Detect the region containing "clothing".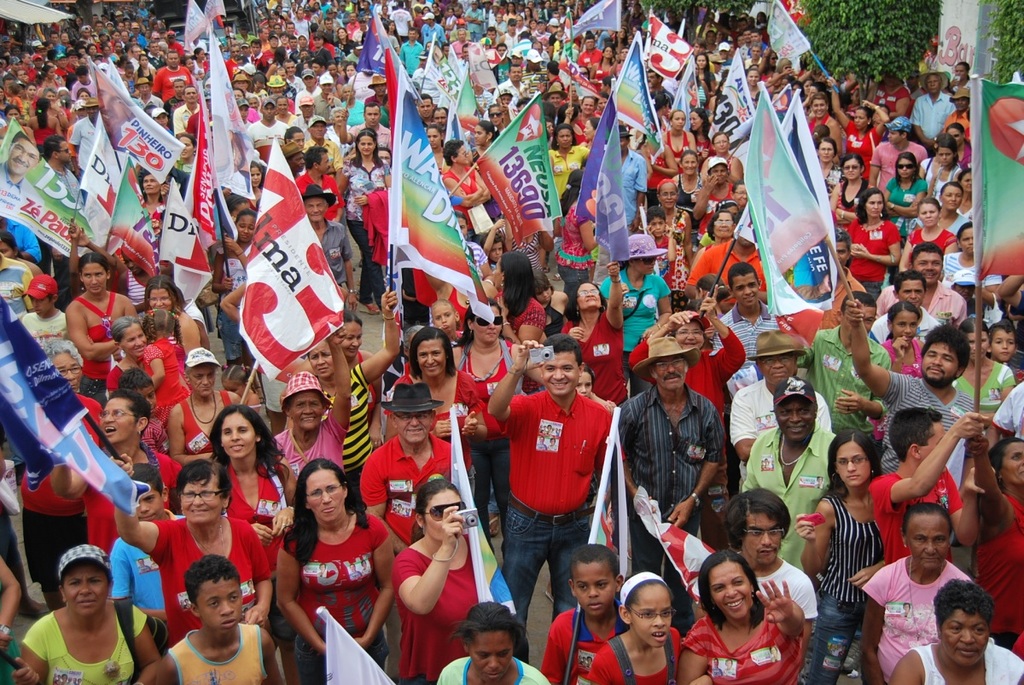
left=823, top=587, right=870, bottom=682.
